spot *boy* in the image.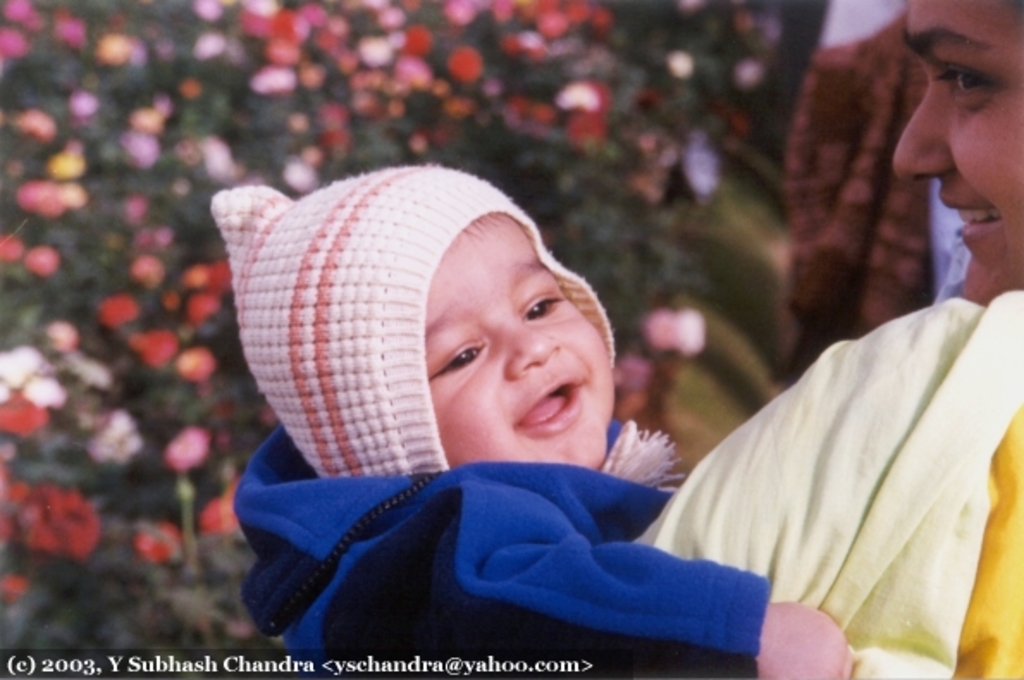
*boy* found at 210/162/855/678.
